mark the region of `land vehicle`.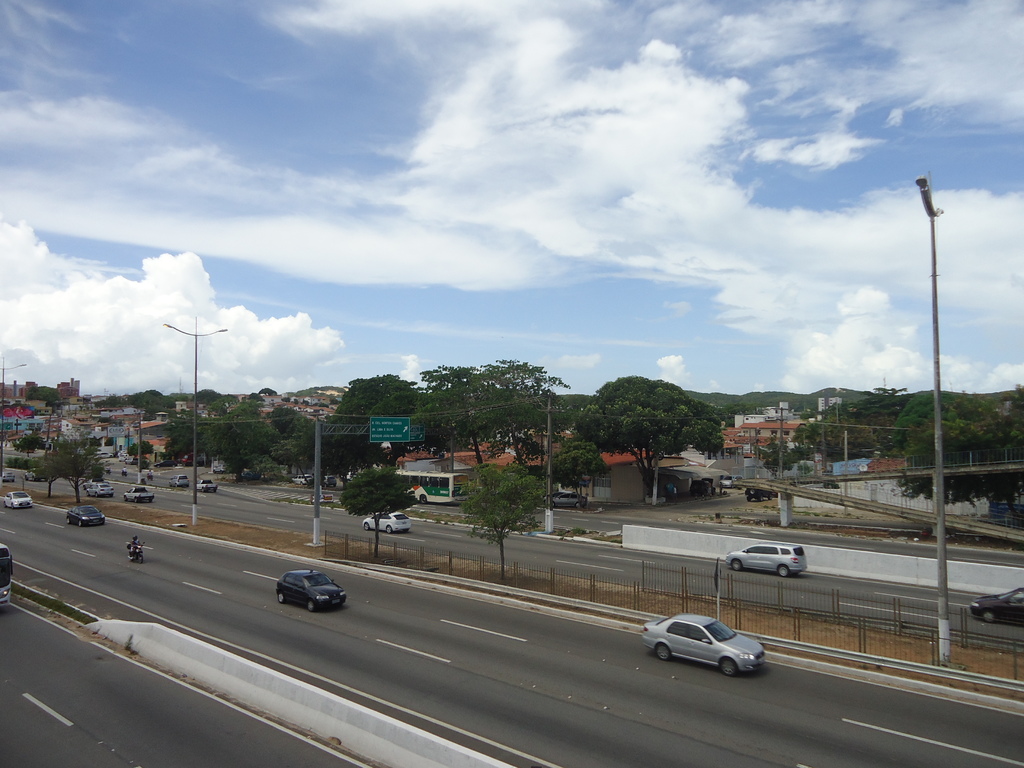
Region: [x1=968, y1=585, x2=1023, y2=621].
